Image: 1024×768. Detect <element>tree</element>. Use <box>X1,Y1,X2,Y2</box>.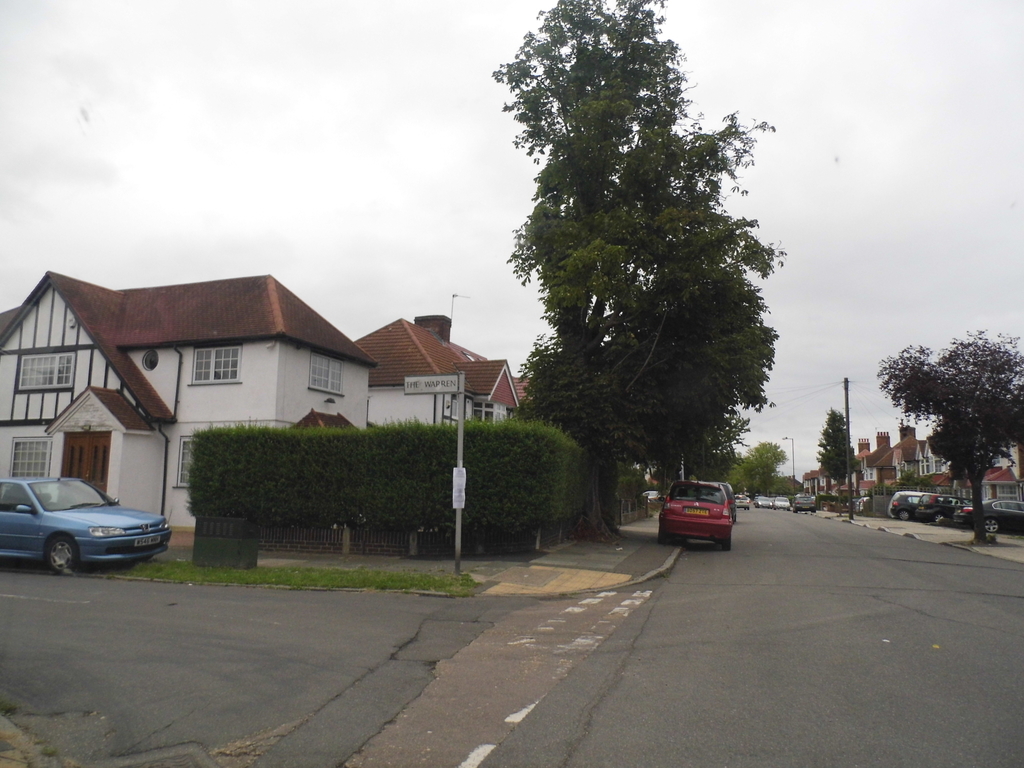
<box>872,323,1023,545</box>.
